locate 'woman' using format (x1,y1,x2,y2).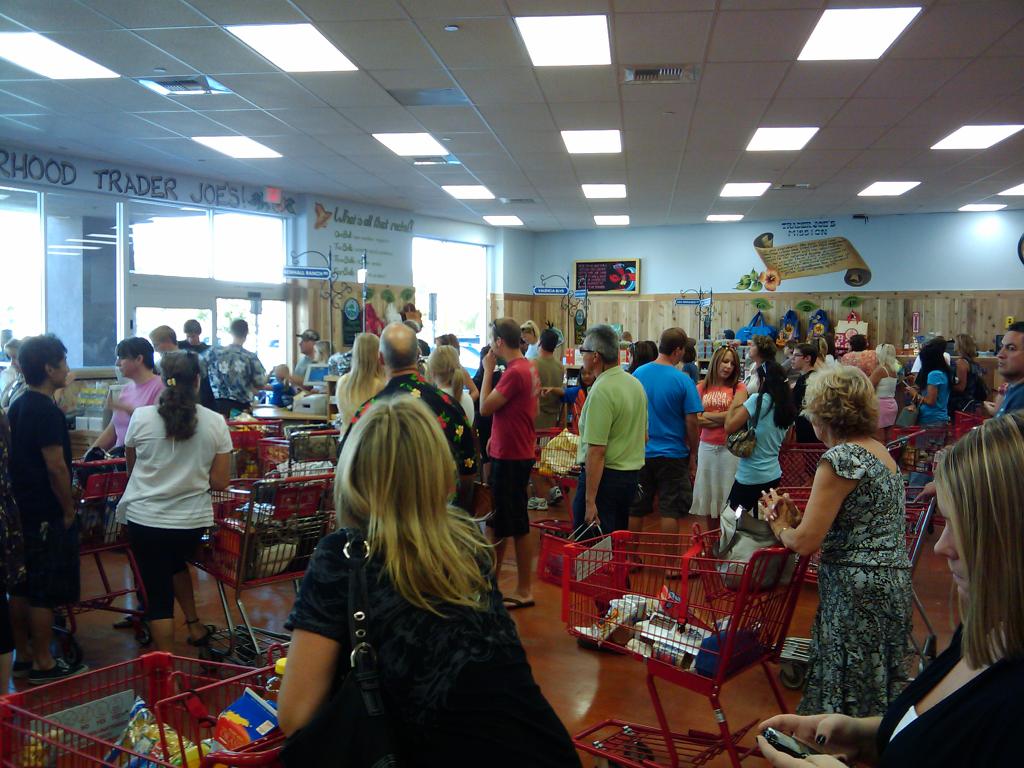
(948,332,990,419).
